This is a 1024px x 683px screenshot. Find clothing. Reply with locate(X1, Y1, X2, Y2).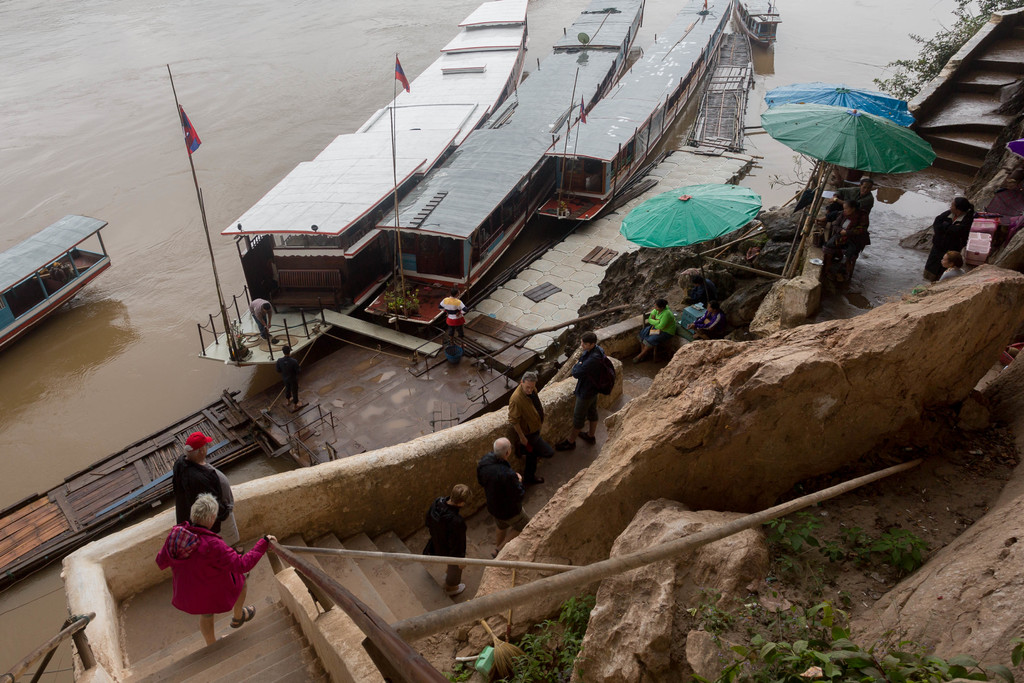
locate(673, 298, 728, 352).
